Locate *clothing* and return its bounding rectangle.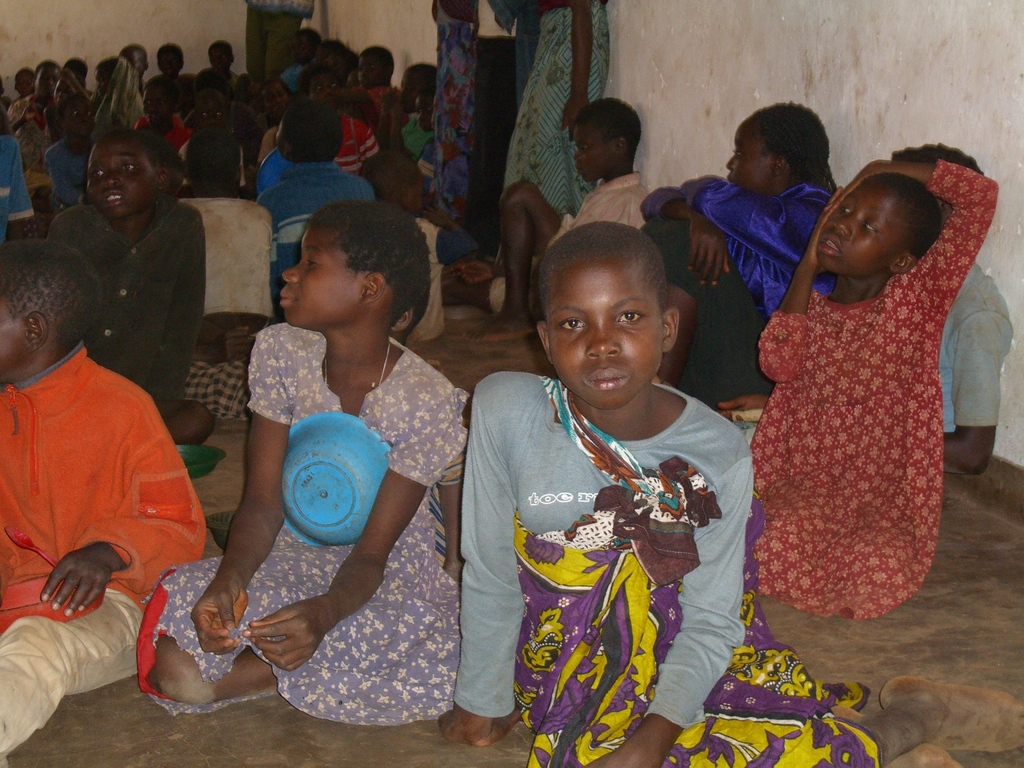
636 182 836 410.
